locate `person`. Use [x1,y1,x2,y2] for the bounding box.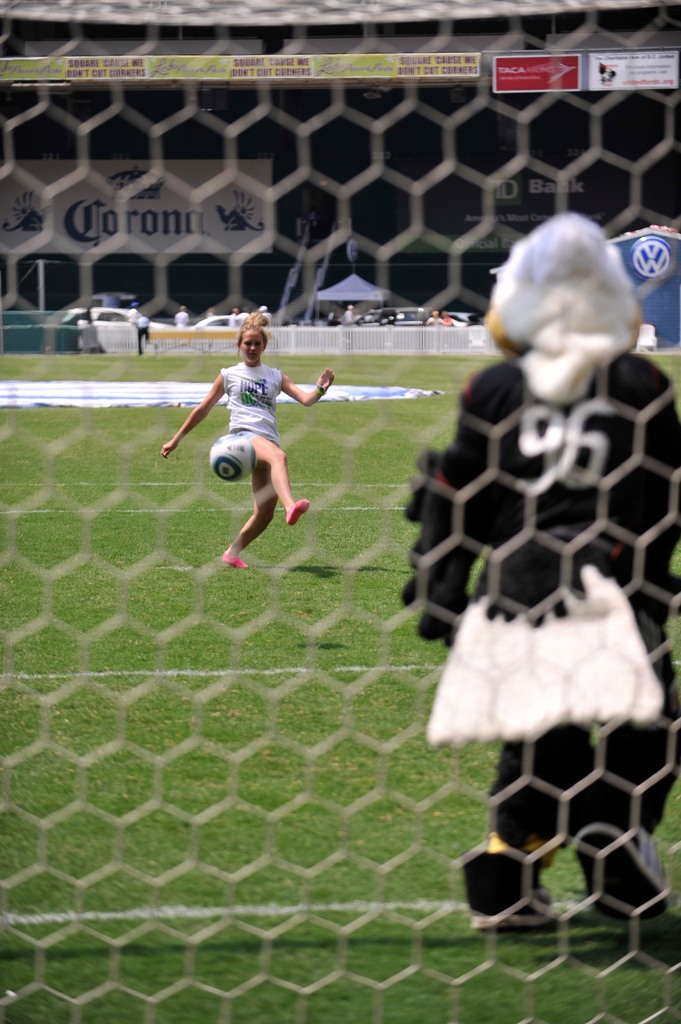
[173,303,189,331].
